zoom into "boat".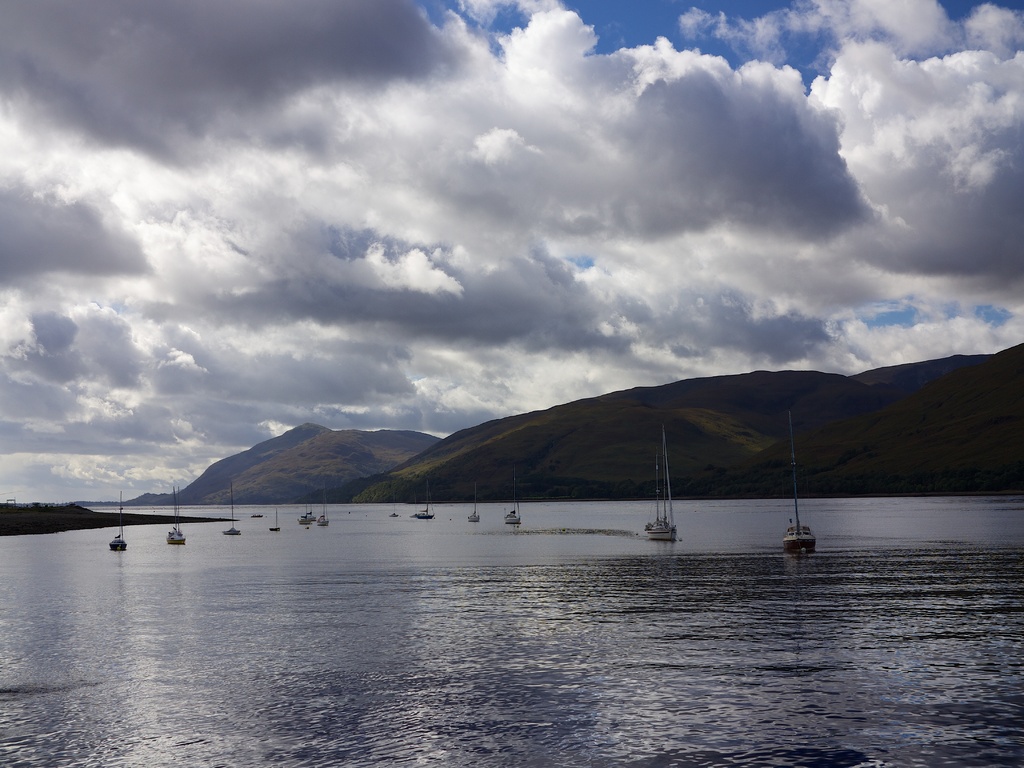
Zoom target: detection(296, 493, 314, 527).
